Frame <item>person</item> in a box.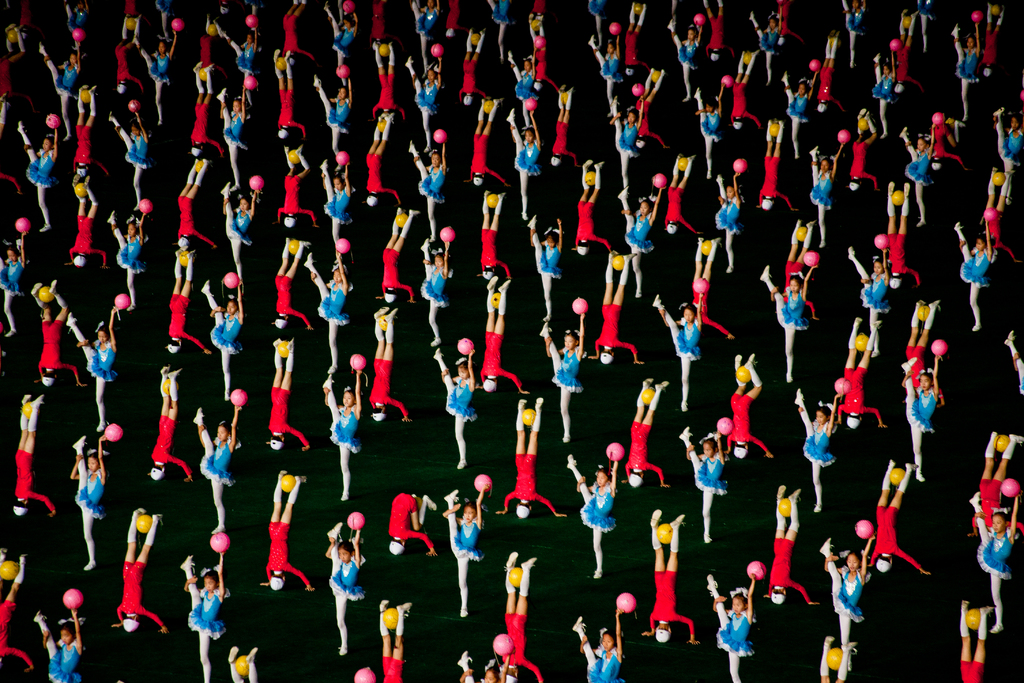
left=753, top=118, right=792, bottom=211.
